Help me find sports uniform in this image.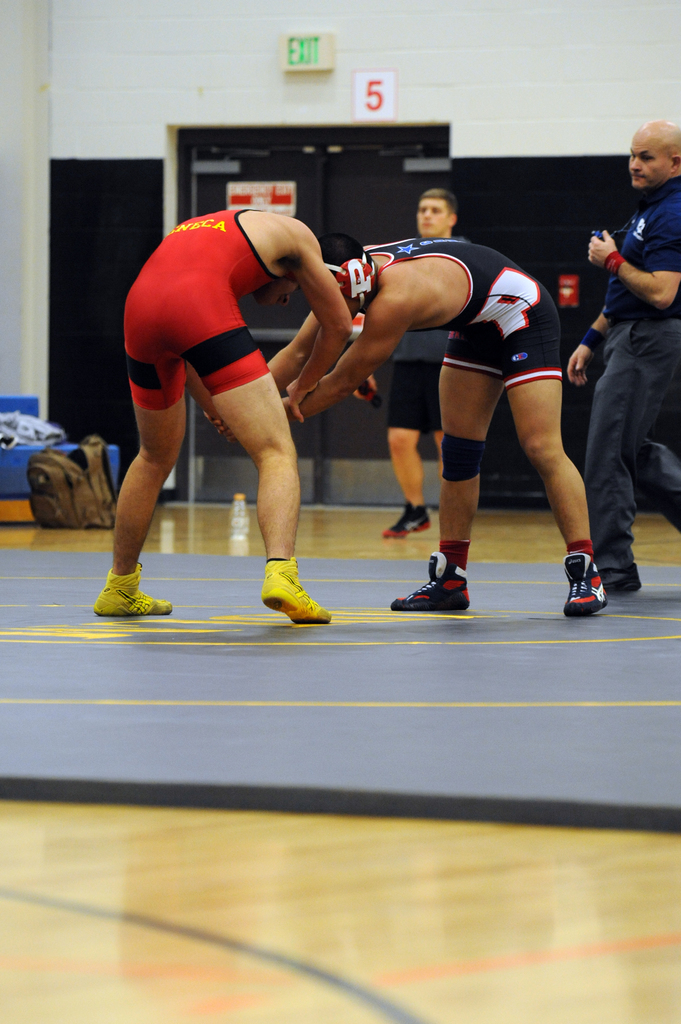
Found it: (573,173,680,589).
